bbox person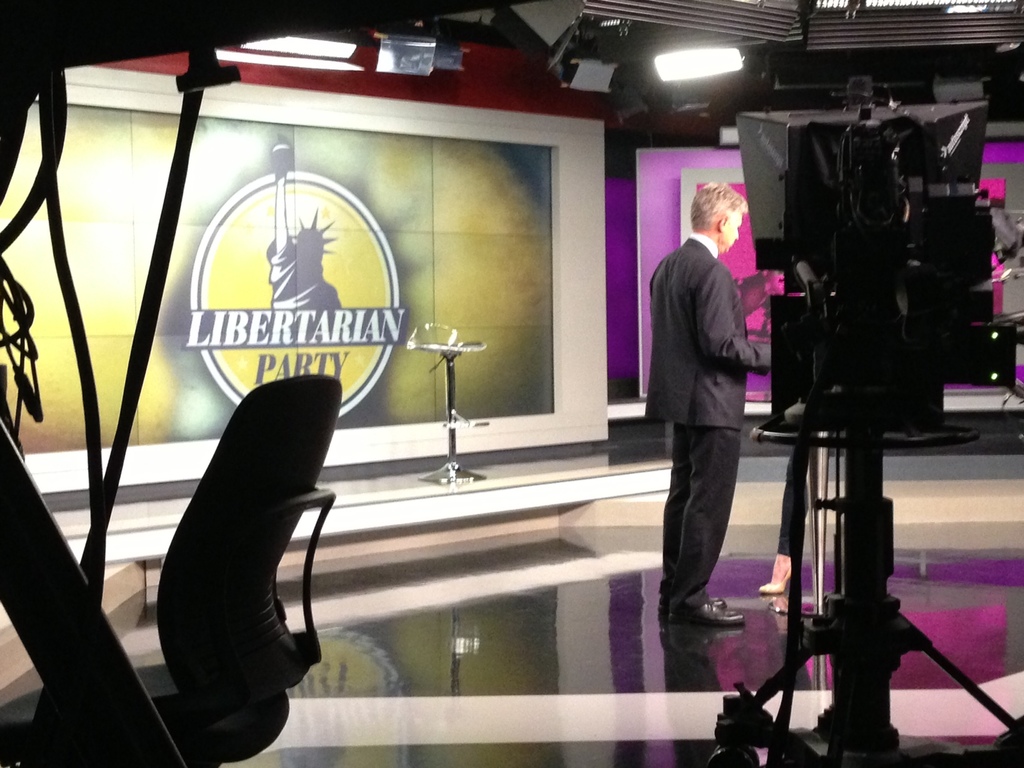
detection(647, 177, 787, 625)
